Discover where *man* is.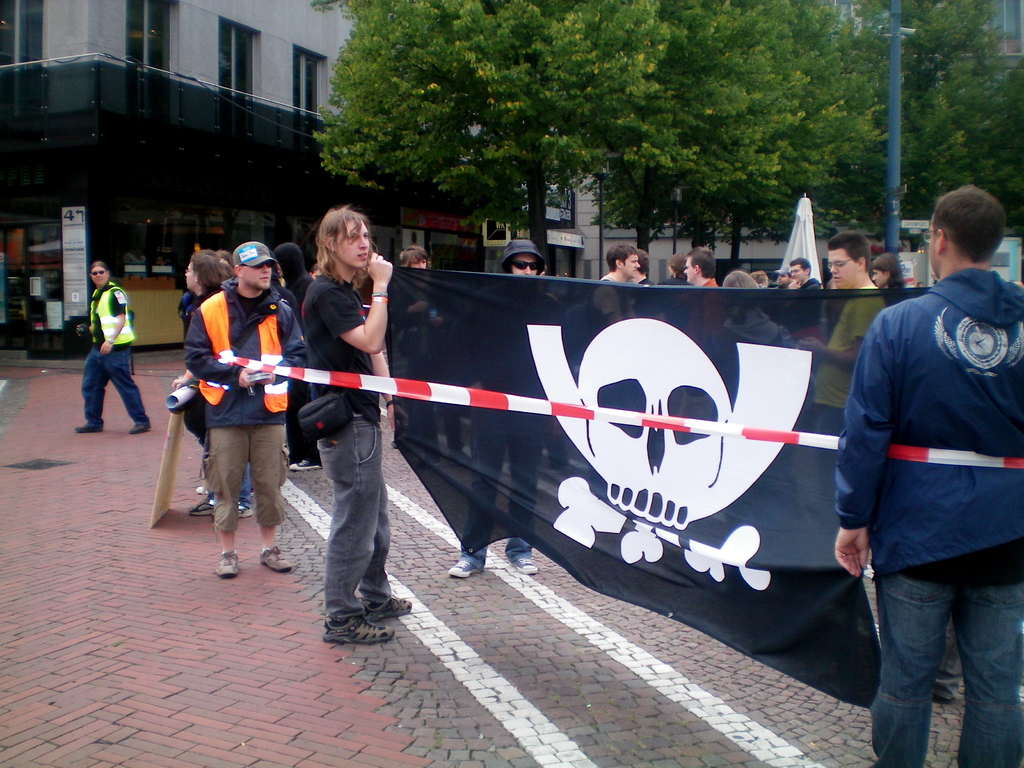
Discovered at 180/234/298/581.
